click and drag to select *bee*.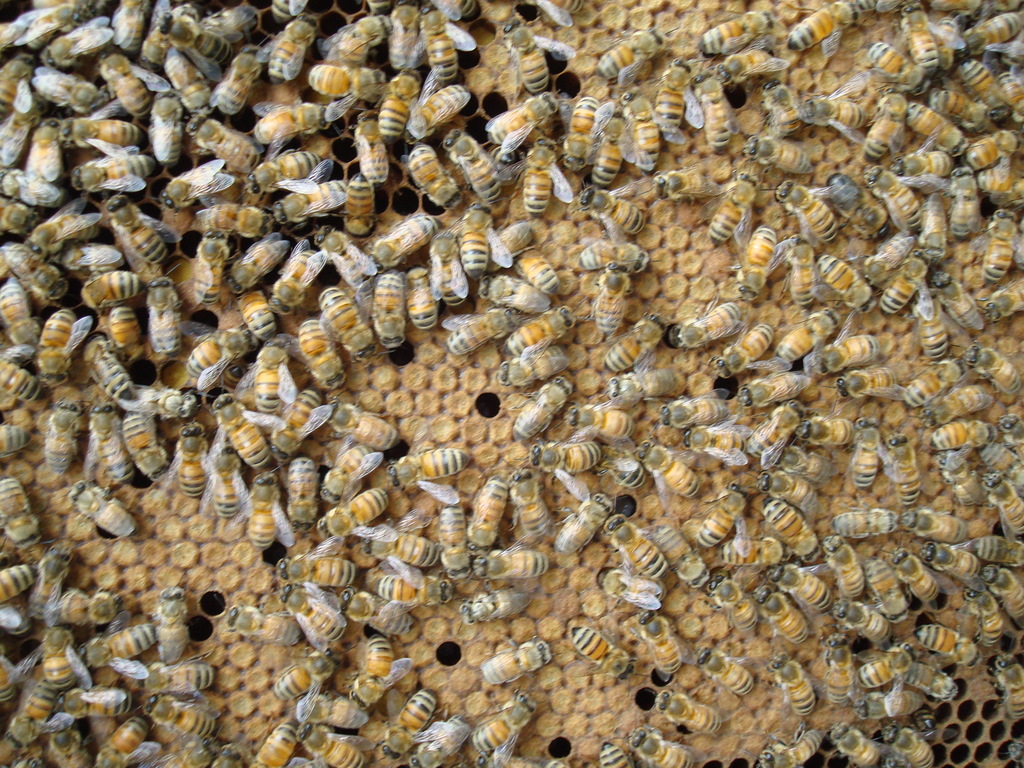
Selection: select_region(995, 655, 1023, 723).
